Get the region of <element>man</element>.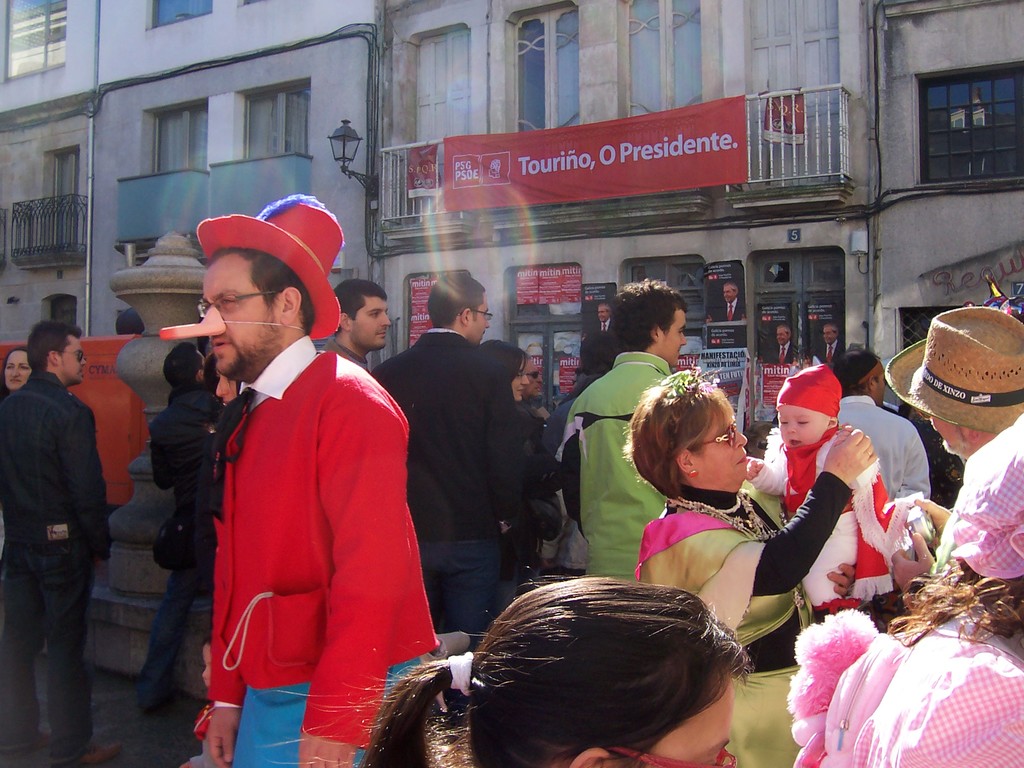
Rect(833, 347, 931, 557).
